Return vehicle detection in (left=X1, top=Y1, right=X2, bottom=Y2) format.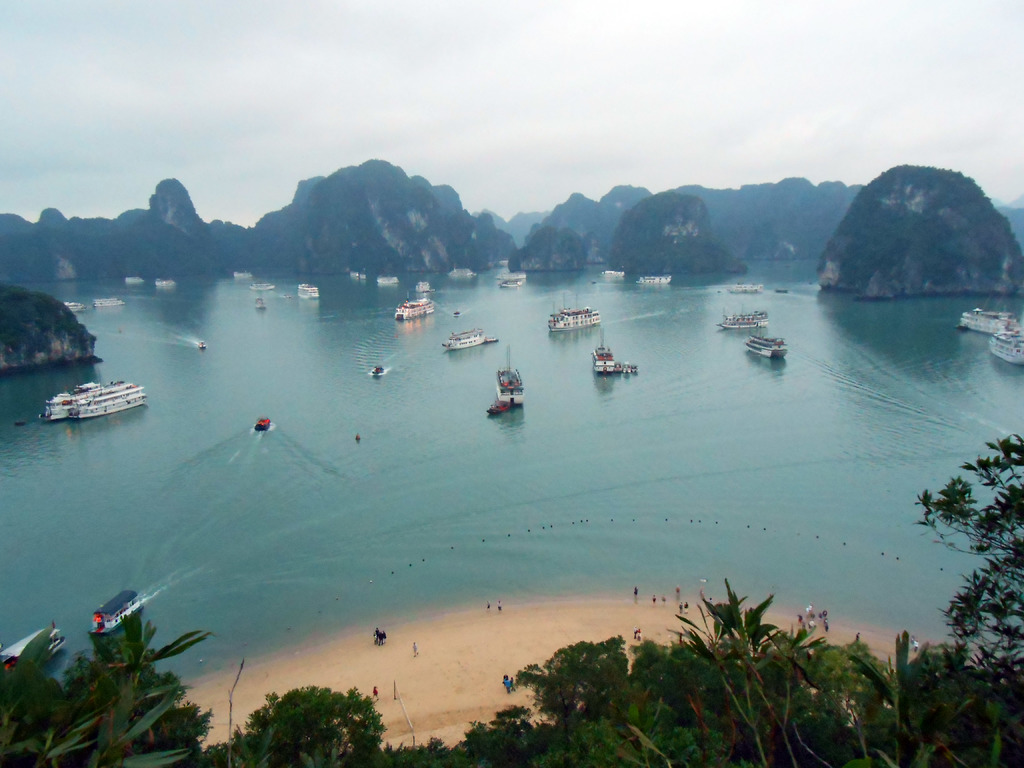
(left=447, top=266, right=475, bottom=279).
